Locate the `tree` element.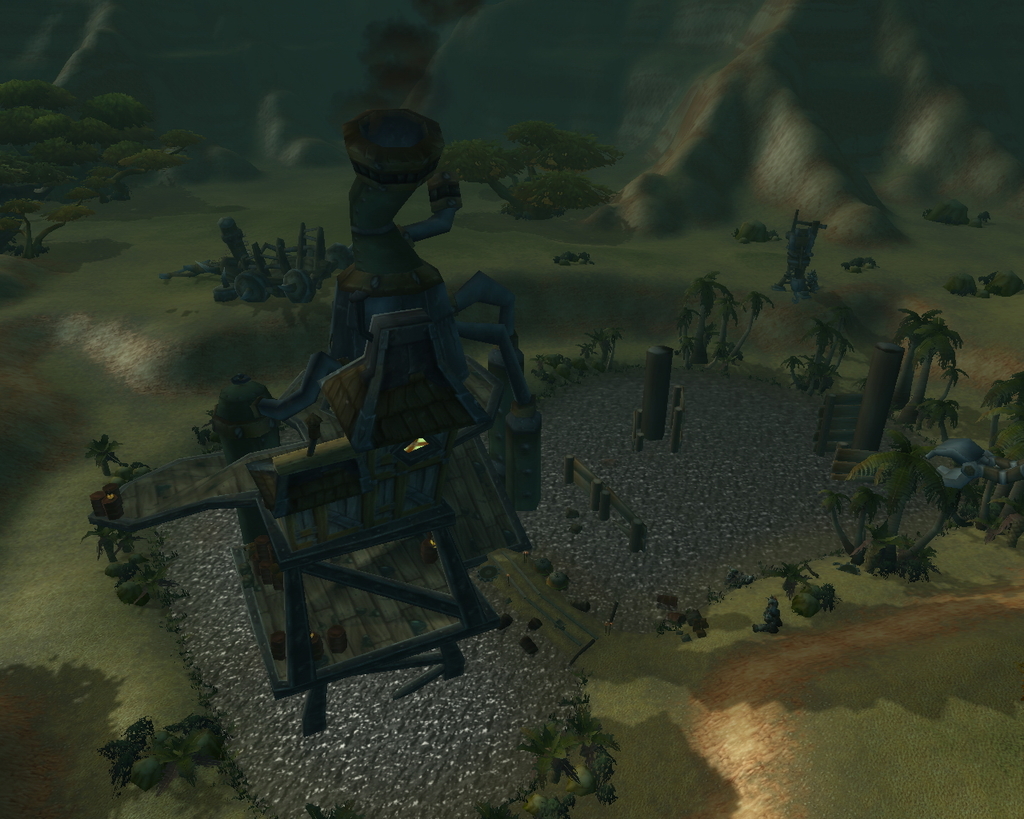
Element bbox: l=933, t=362, r=968, b=403.
